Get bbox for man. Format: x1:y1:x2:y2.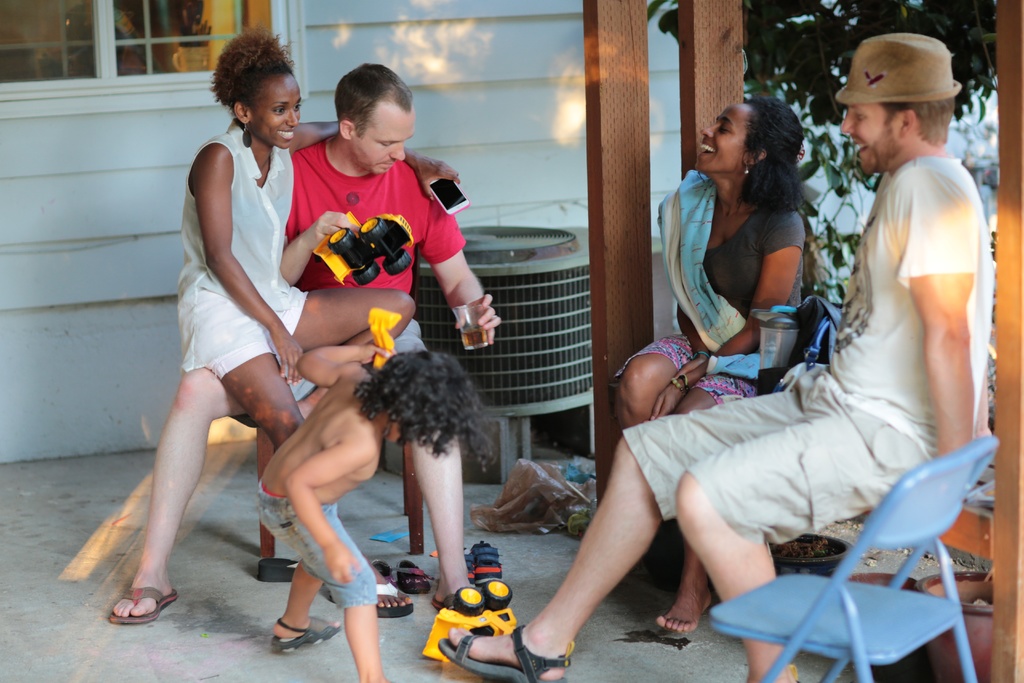
282:59:497:610.
